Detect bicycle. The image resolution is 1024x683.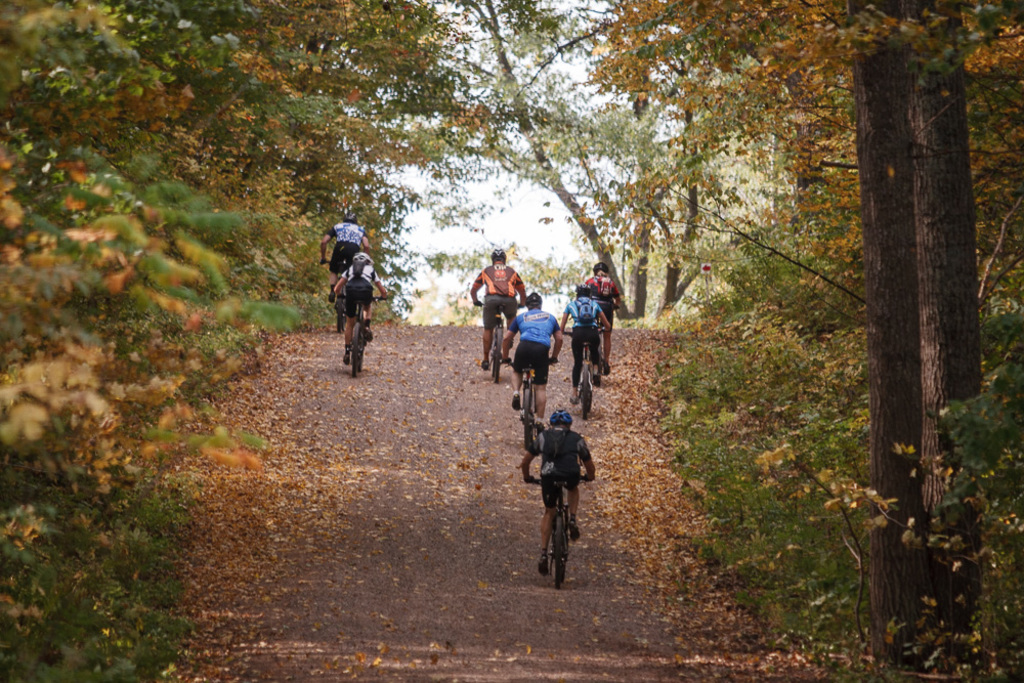
detection(520, 467, 596, 595).
